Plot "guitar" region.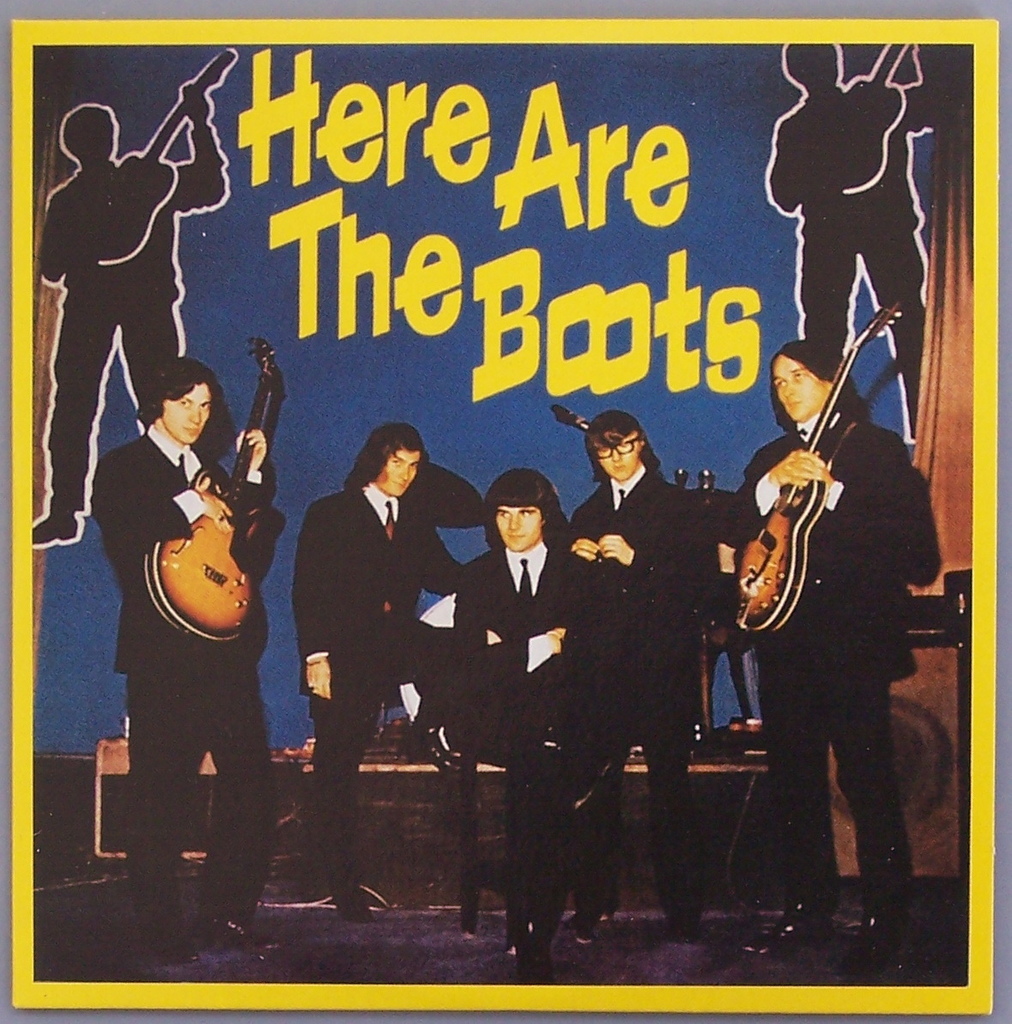
Plotted at (x1=84, y1=50, x2=241, y2=279).
